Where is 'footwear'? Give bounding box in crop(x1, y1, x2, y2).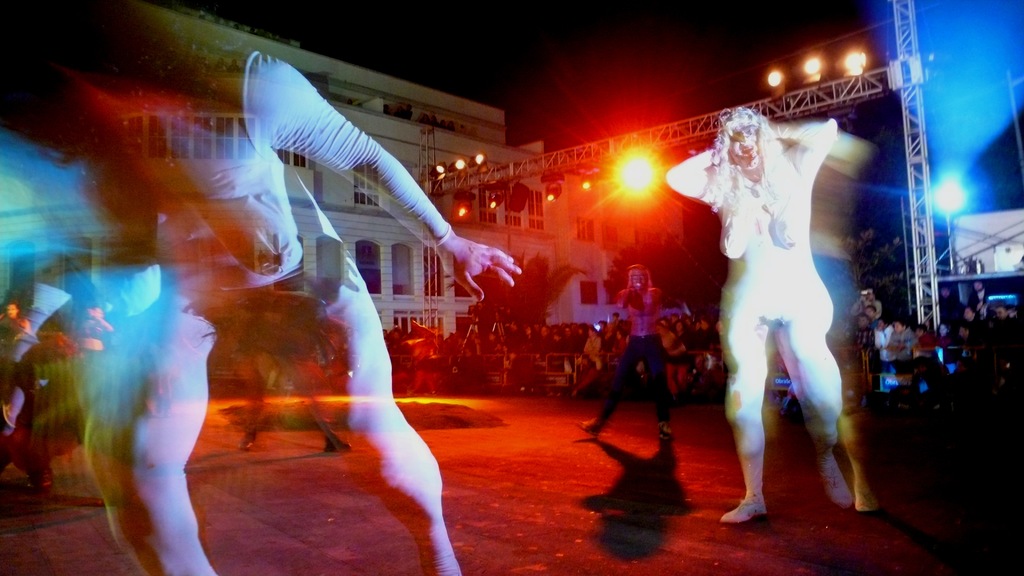
crop(819, 453, 852, 507).
